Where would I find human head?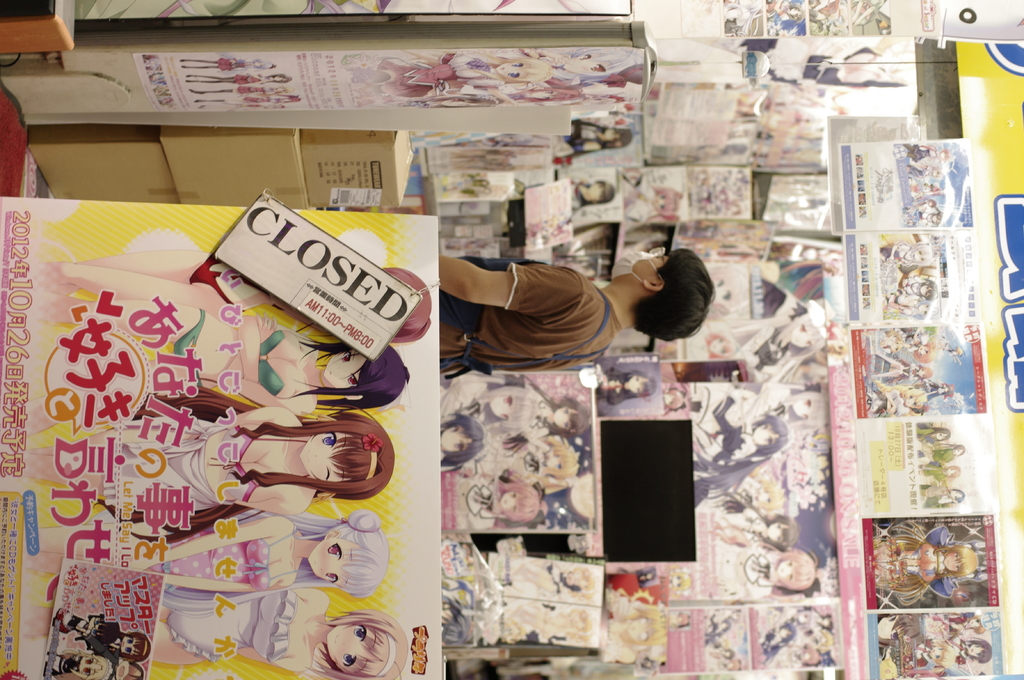
At 632, 244, 726, 341.
